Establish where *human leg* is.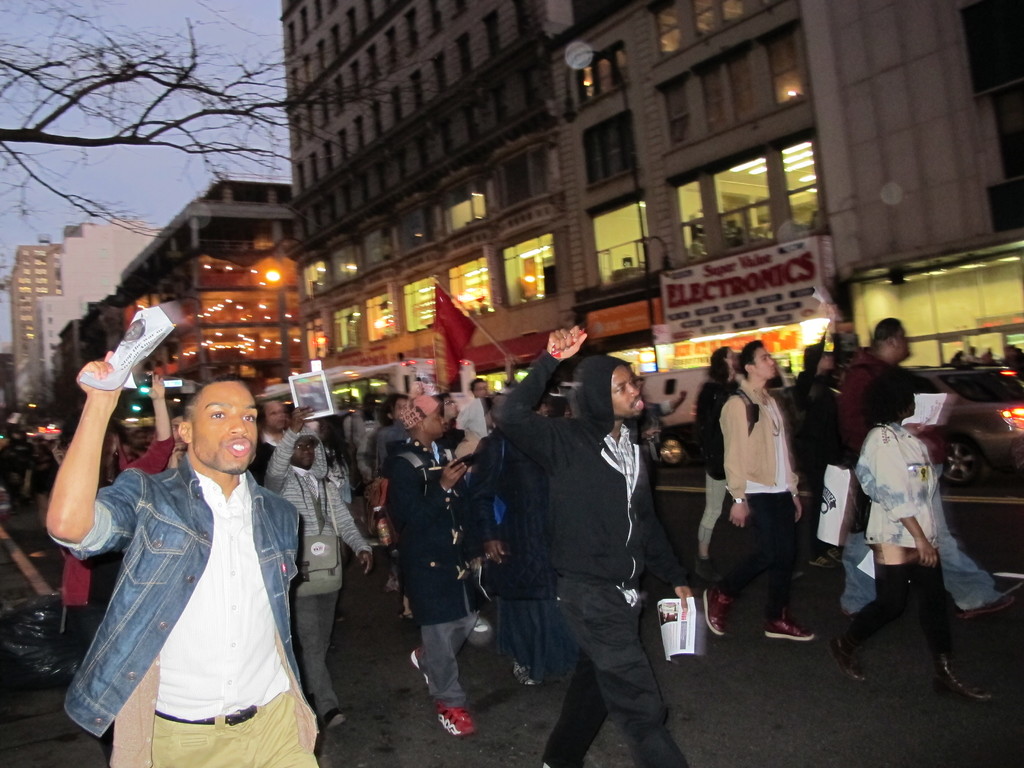
Established at [555,569,689,767].
